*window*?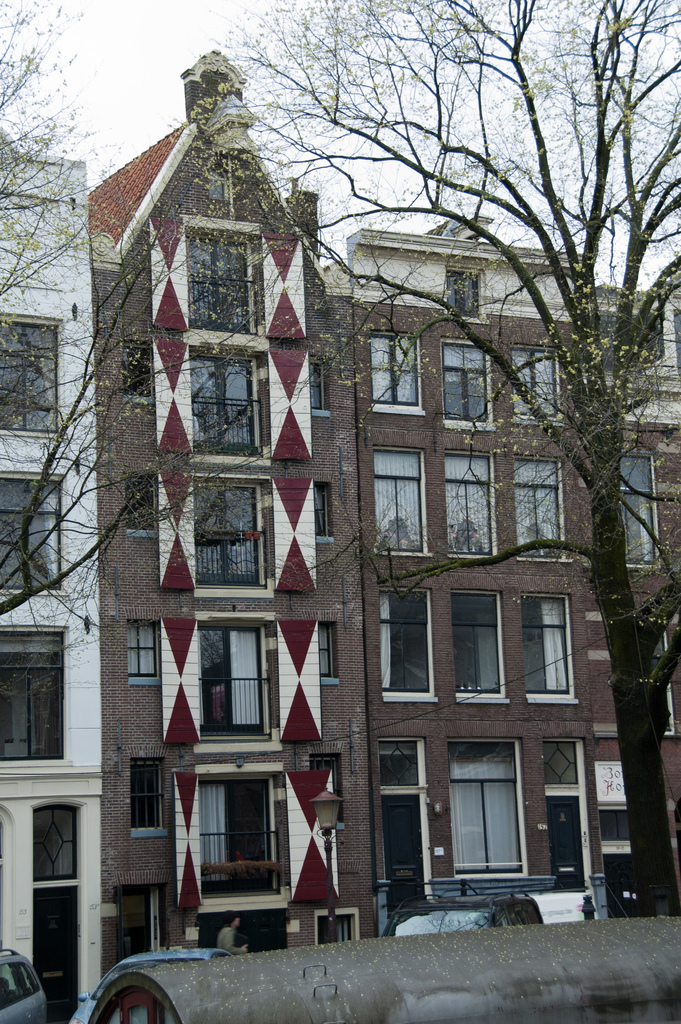
(440,337,491,421)
